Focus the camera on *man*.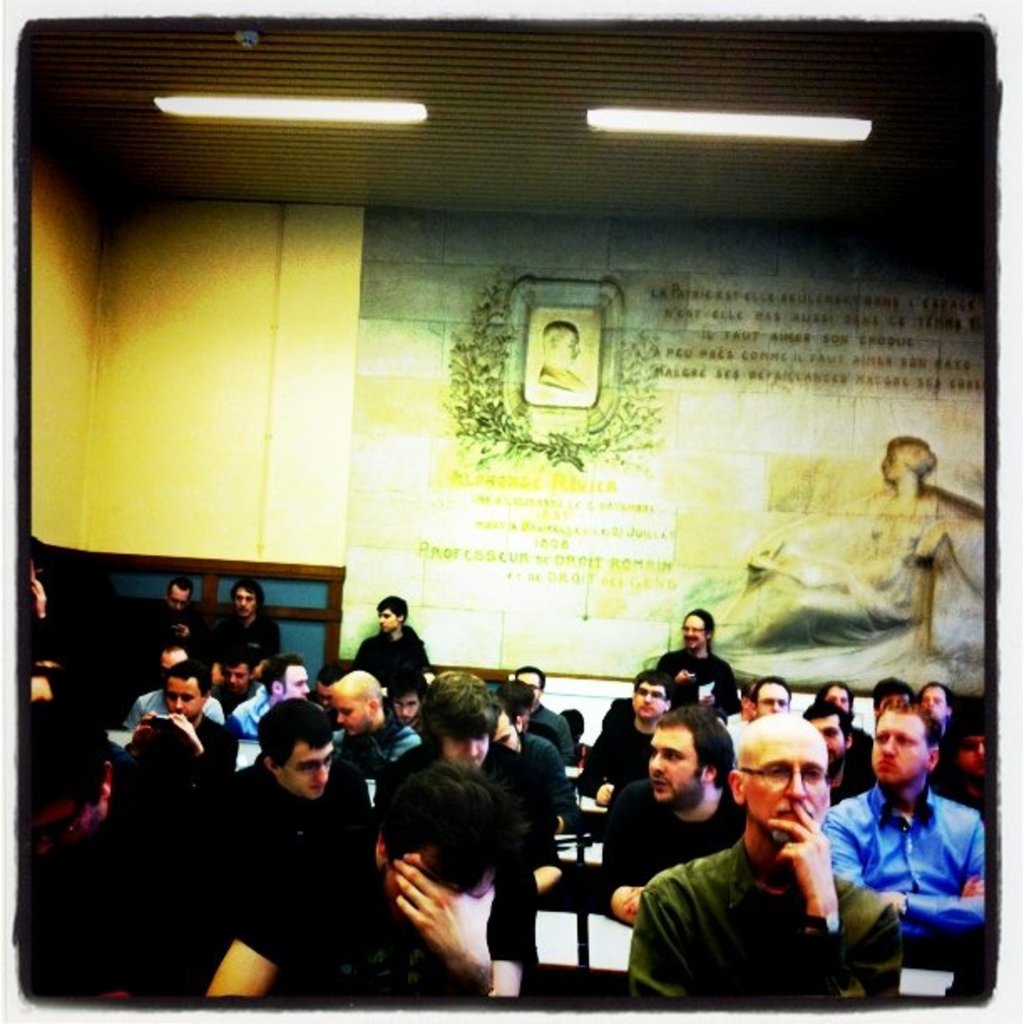
Focus region: rect(201, 684, 376, 932).
